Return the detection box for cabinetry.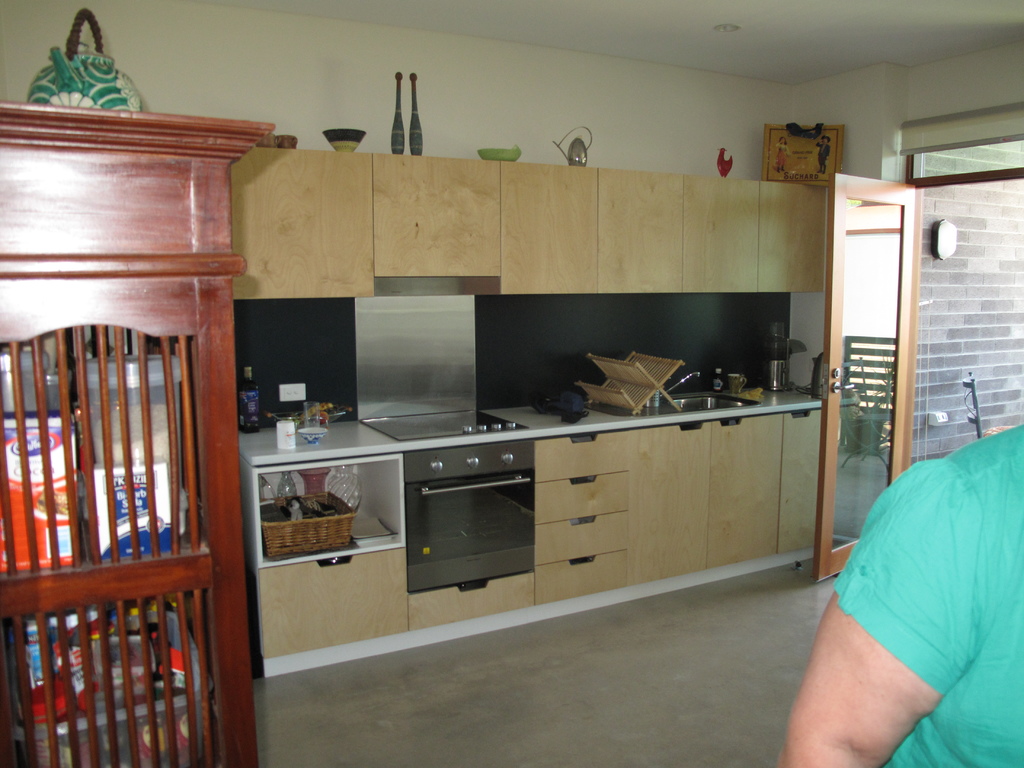
BBox(628, 408, 787, 593).
